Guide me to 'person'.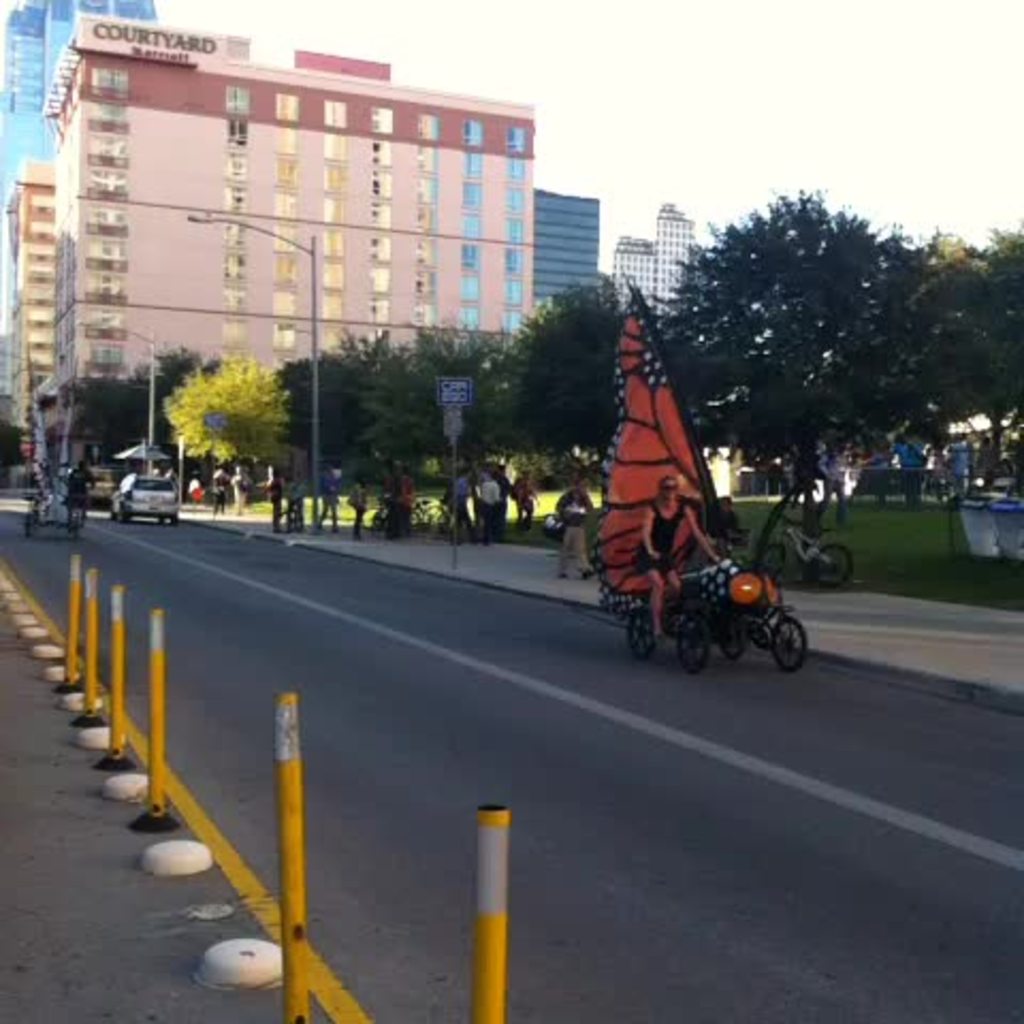
Guidance: crop(258, 463, 282, 533).
